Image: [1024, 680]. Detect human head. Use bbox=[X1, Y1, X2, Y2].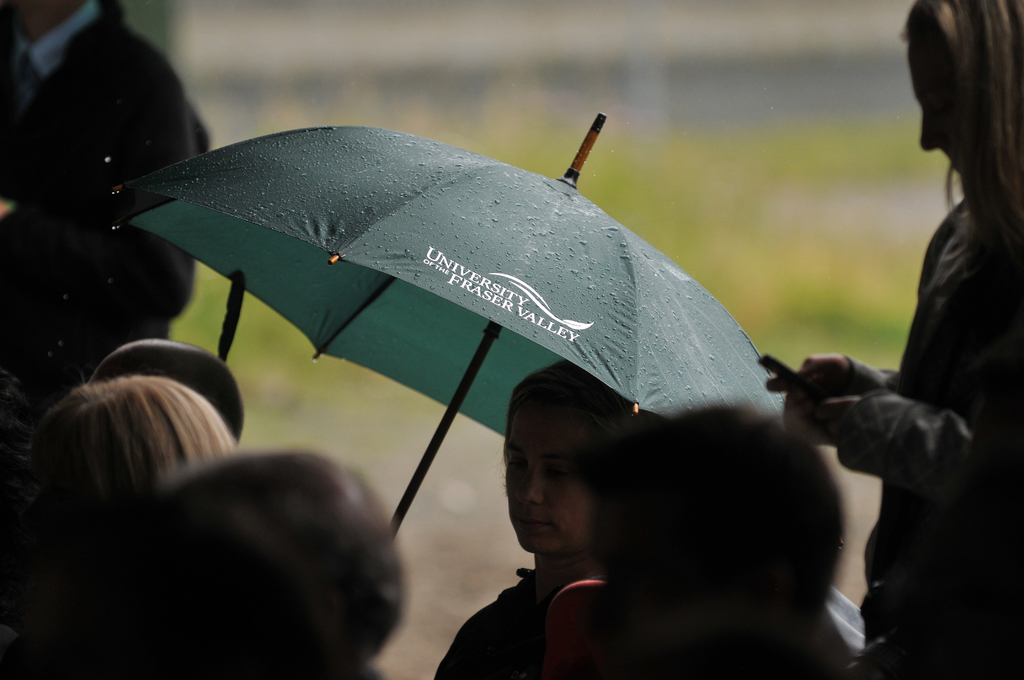
bbox=[913, 13, 1020, 206].
